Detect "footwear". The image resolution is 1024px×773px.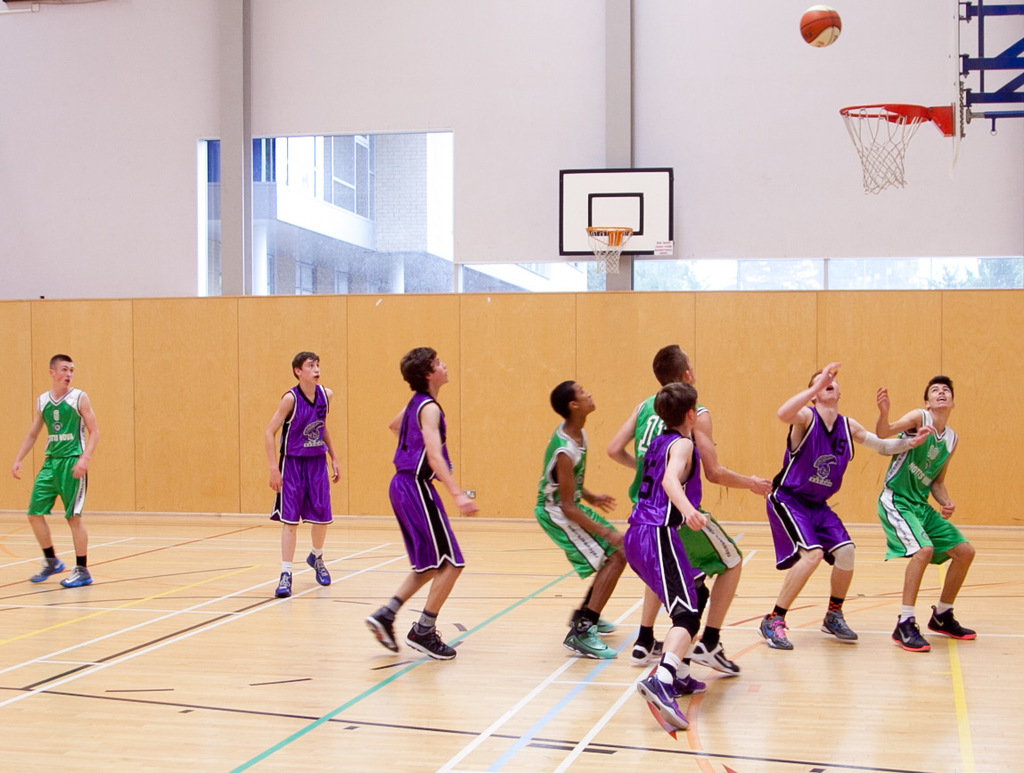
[305,551,332,583].
